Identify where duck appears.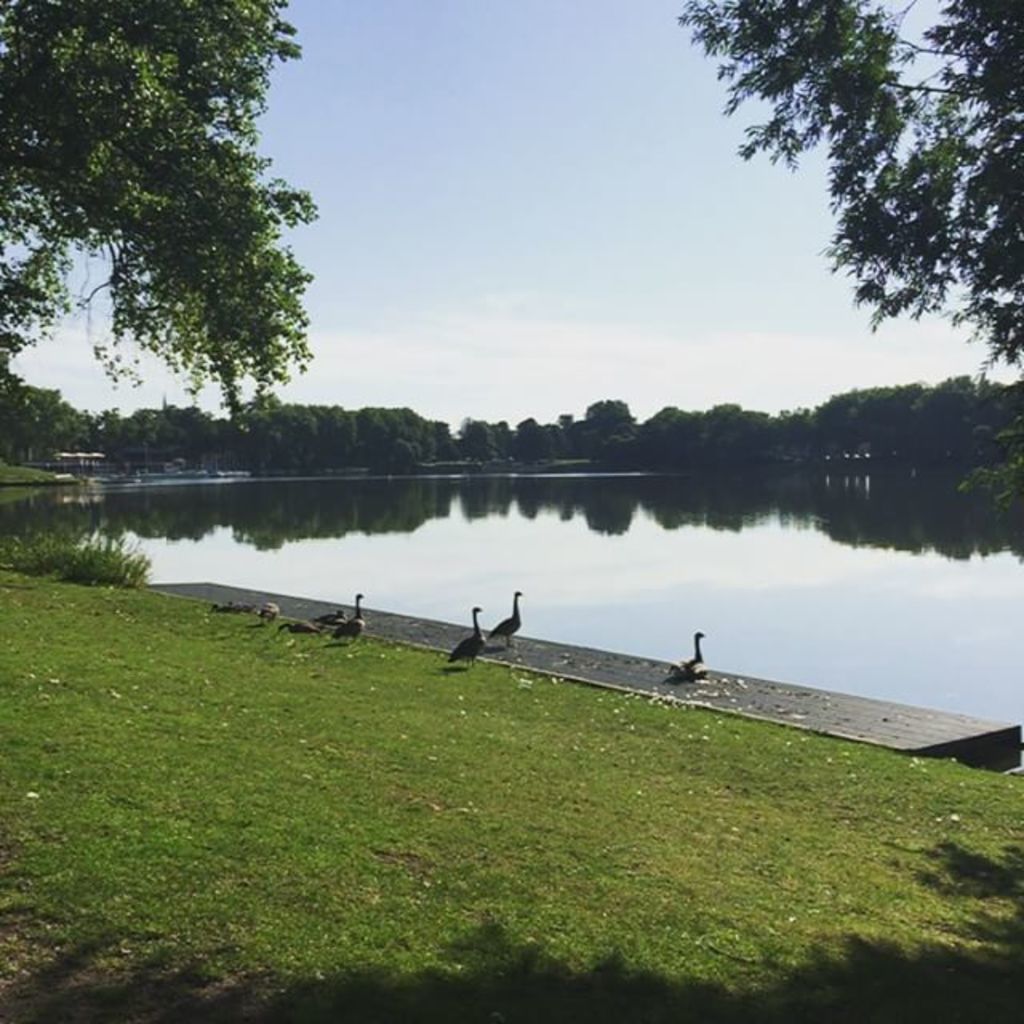
Appears at bbox=(245, 595, 280, 626).
